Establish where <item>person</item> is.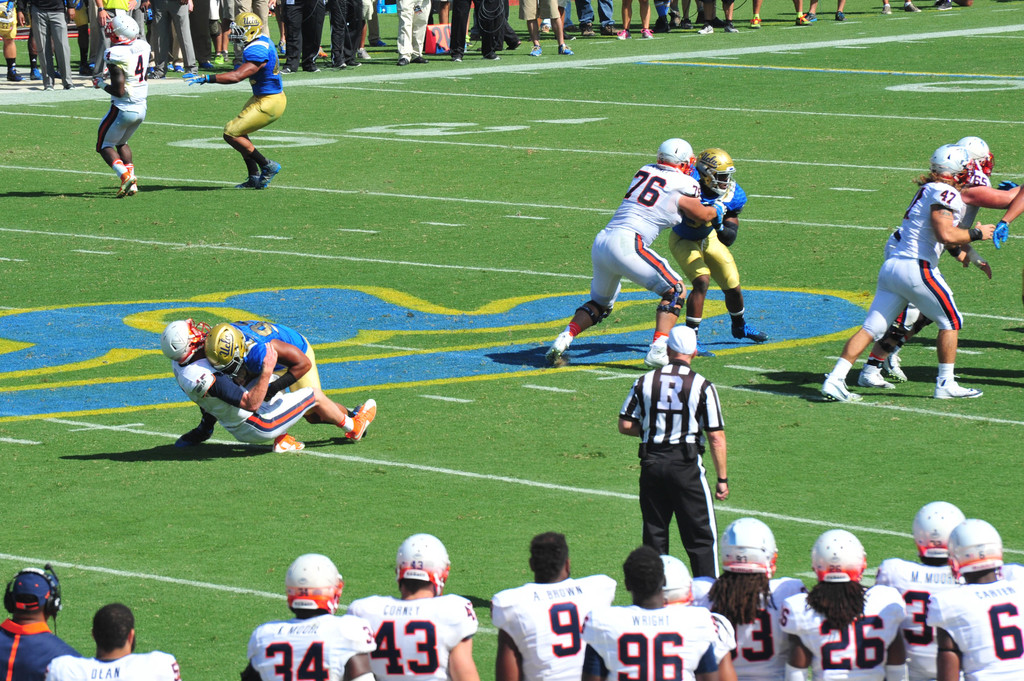
Established at (x1=540, y1=145, x2=744, y2=367).
